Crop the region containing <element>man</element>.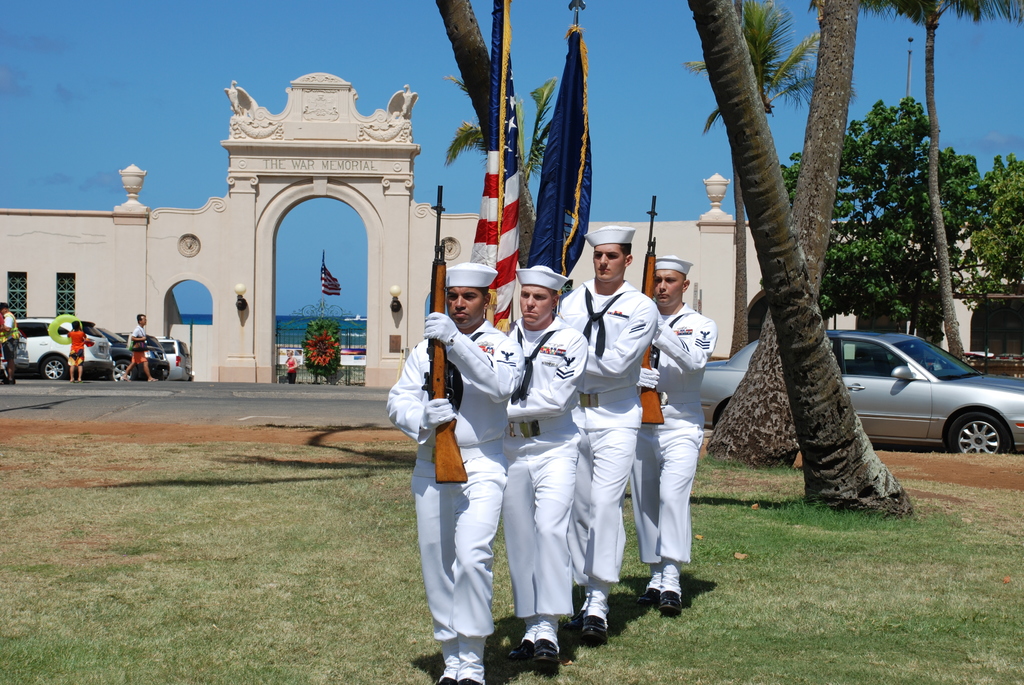
Crop region: detection(381, 258, 528, 684).
